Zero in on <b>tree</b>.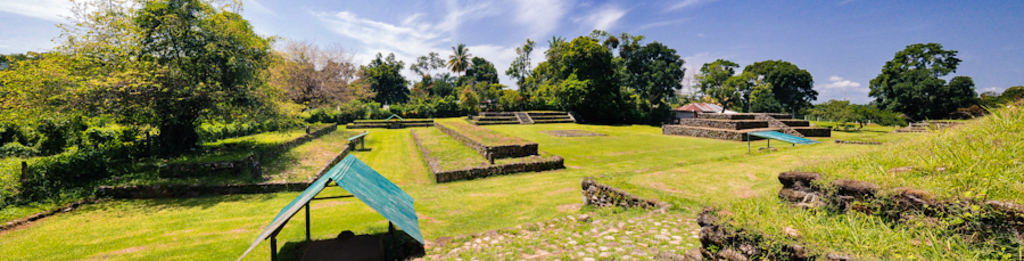
Zeroed in: [956, 75, 983, 129].
